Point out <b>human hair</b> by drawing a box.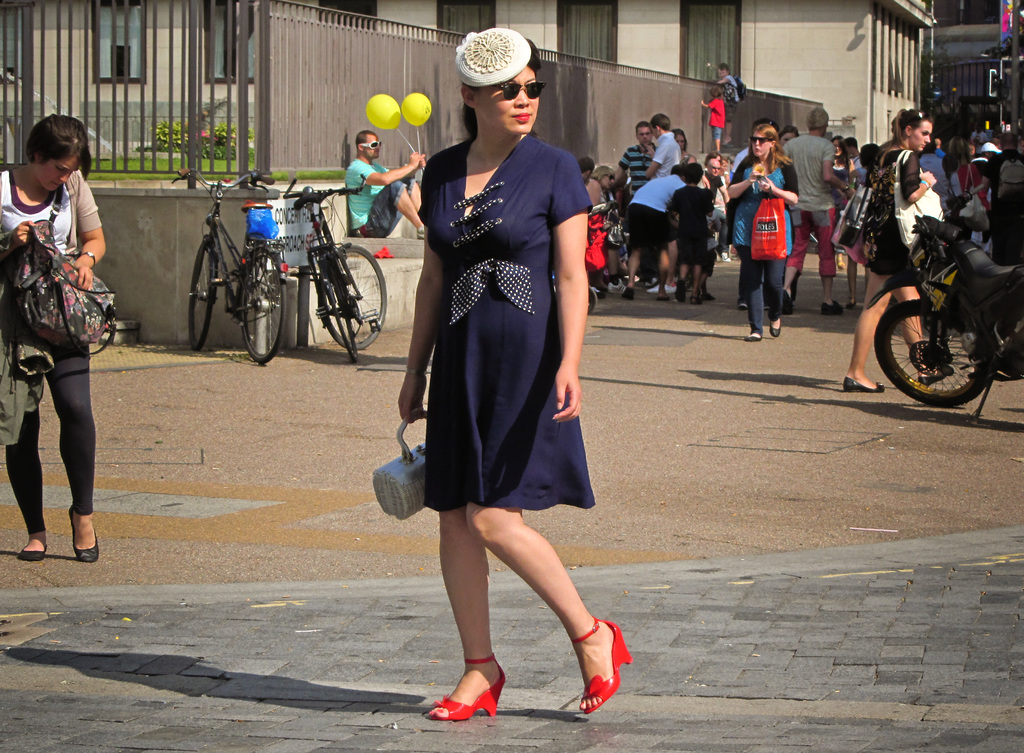
(x1=459, y1=102, x2=480, y2=138).
